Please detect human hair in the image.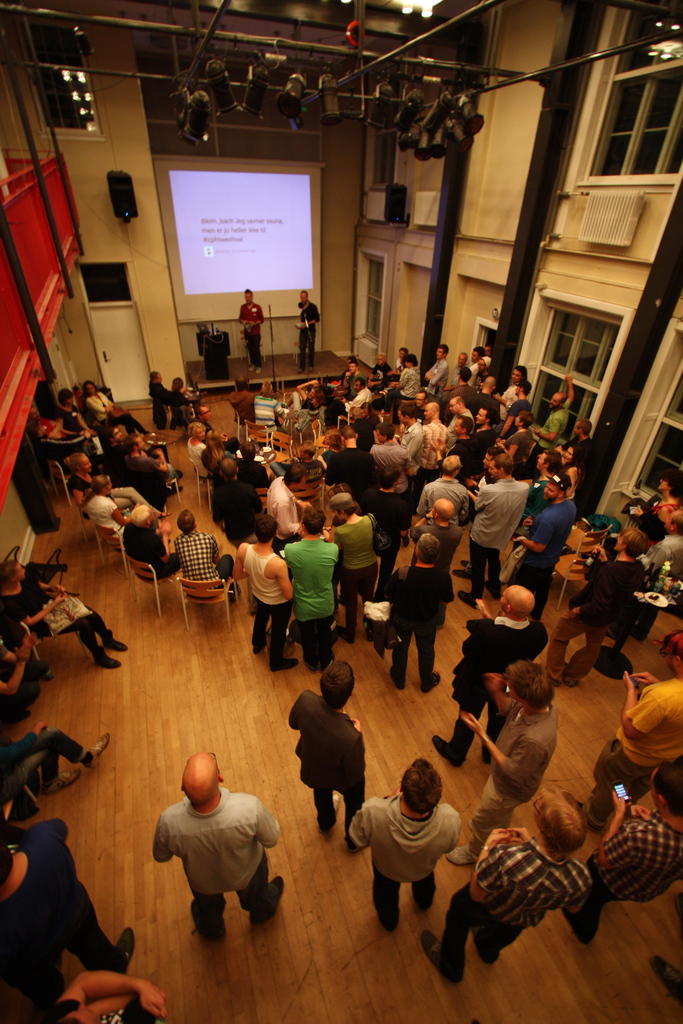
pyautogui.locateOnScreen(311, 387, 325, 408).
